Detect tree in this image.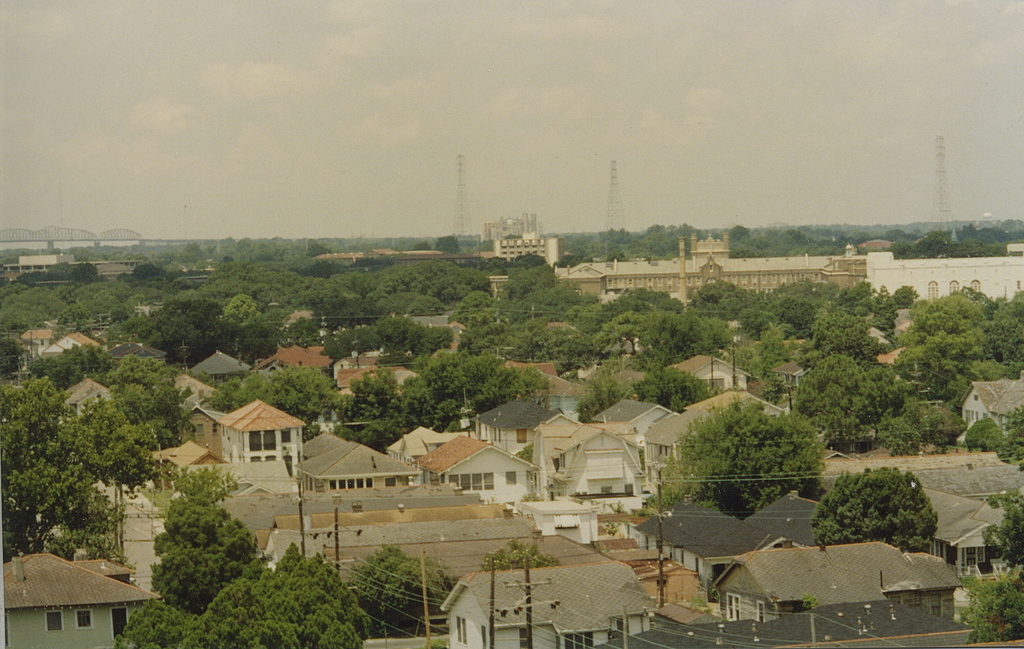
Detection: [865, 363, 910, 424].
